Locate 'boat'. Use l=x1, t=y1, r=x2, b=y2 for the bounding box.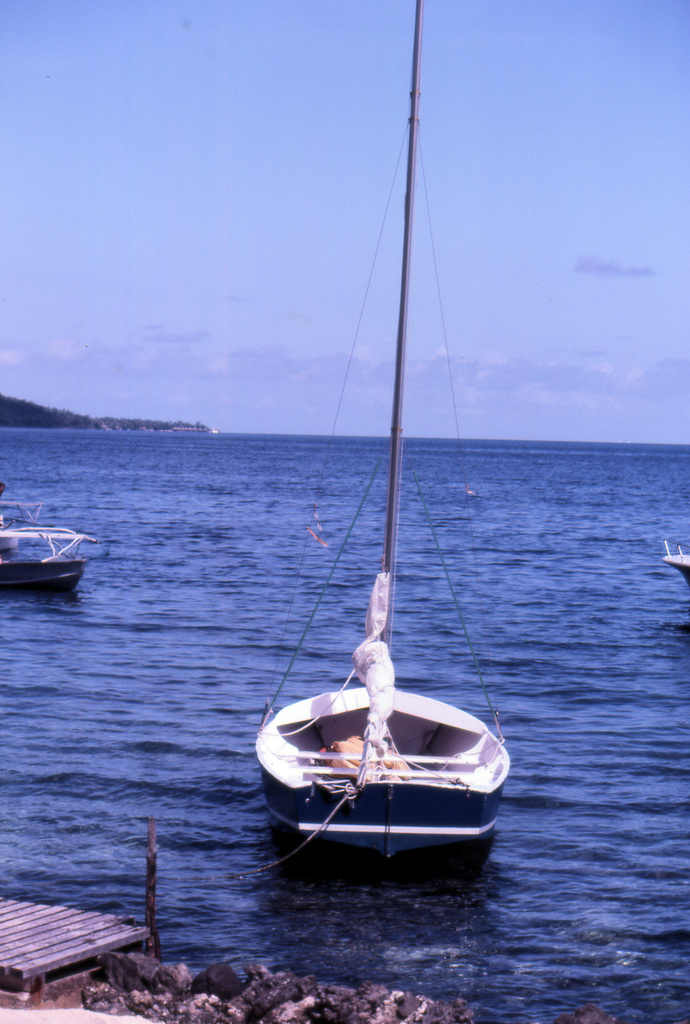
l=252, t=40, r=508, b=925.
